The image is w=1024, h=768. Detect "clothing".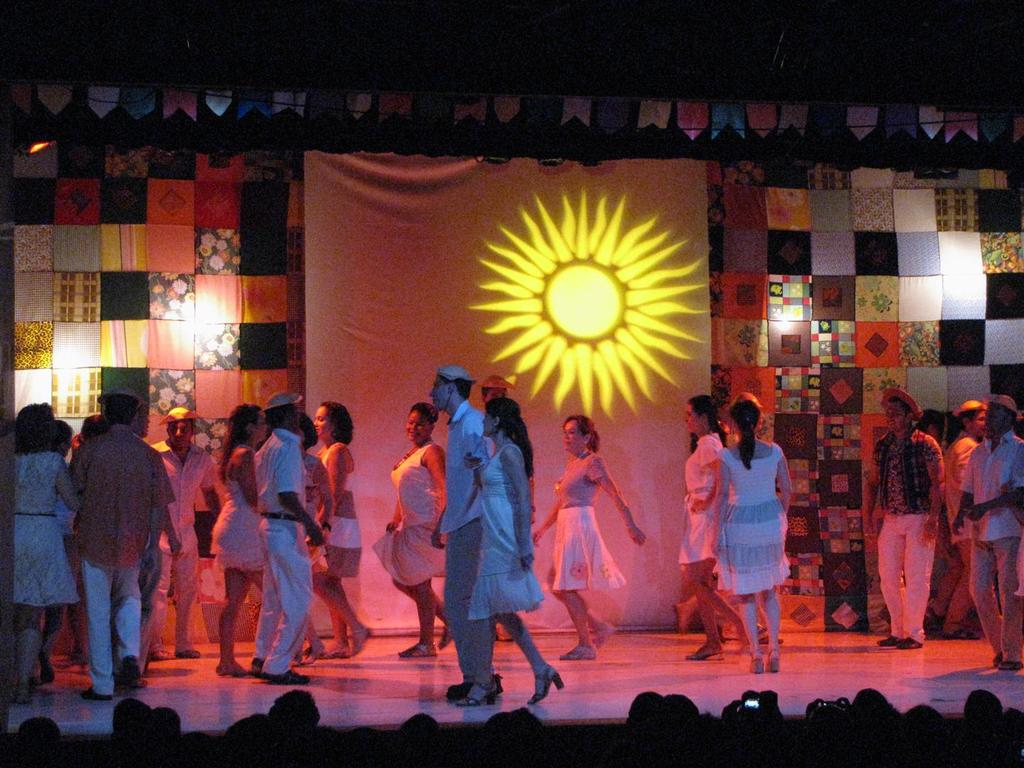
Detection: locate(9, 447, 85, 607).
